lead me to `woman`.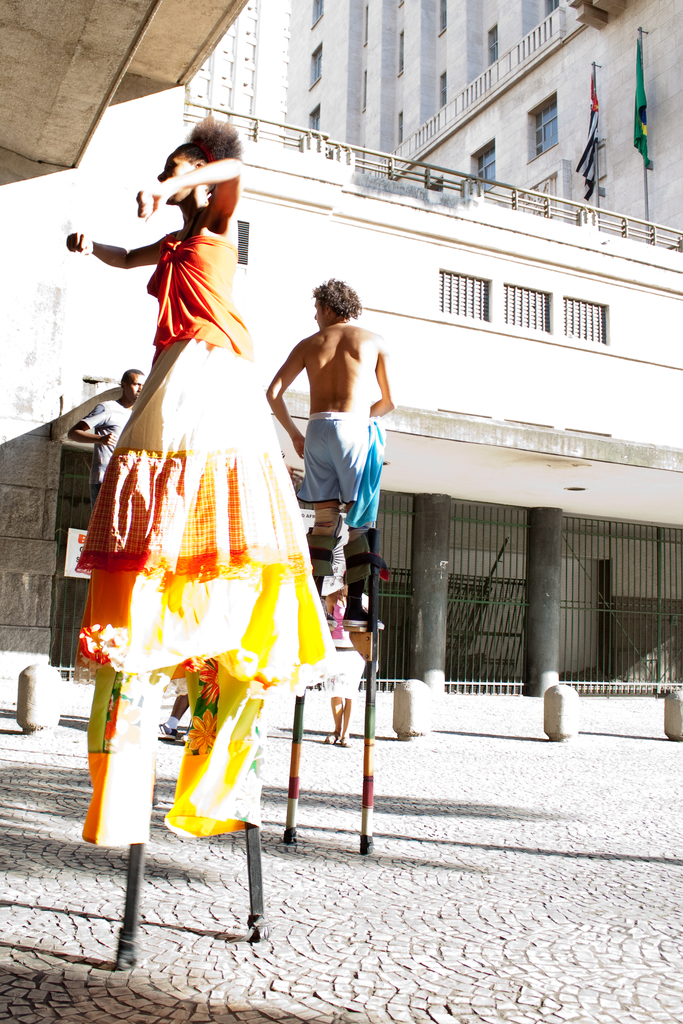
Lead to [315, 571, 388, 735].
